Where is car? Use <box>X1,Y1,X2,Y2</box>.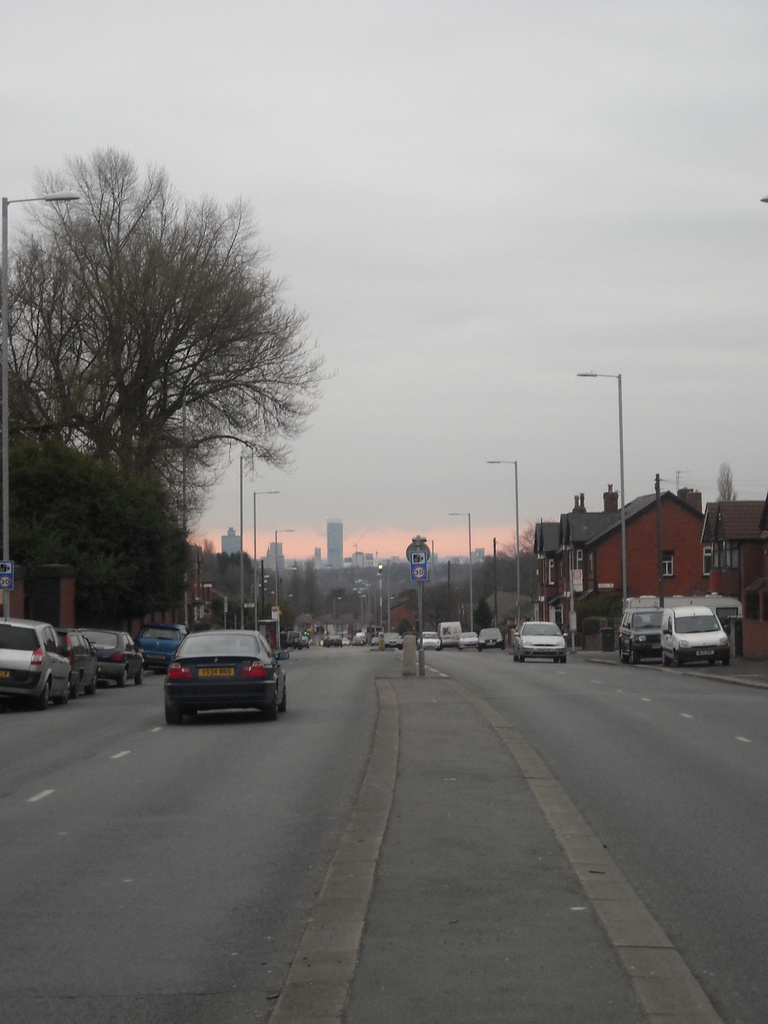
<box>284,631,300,648</box>.
